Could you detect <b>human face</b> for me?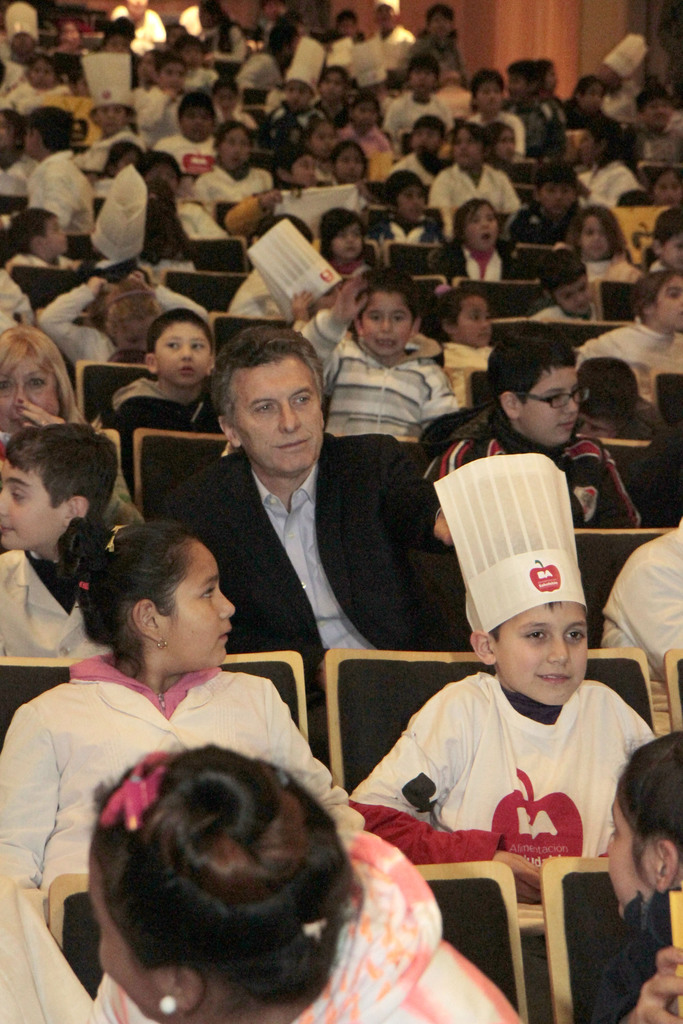
Detection result: <box>95,101,125,131</box>.
